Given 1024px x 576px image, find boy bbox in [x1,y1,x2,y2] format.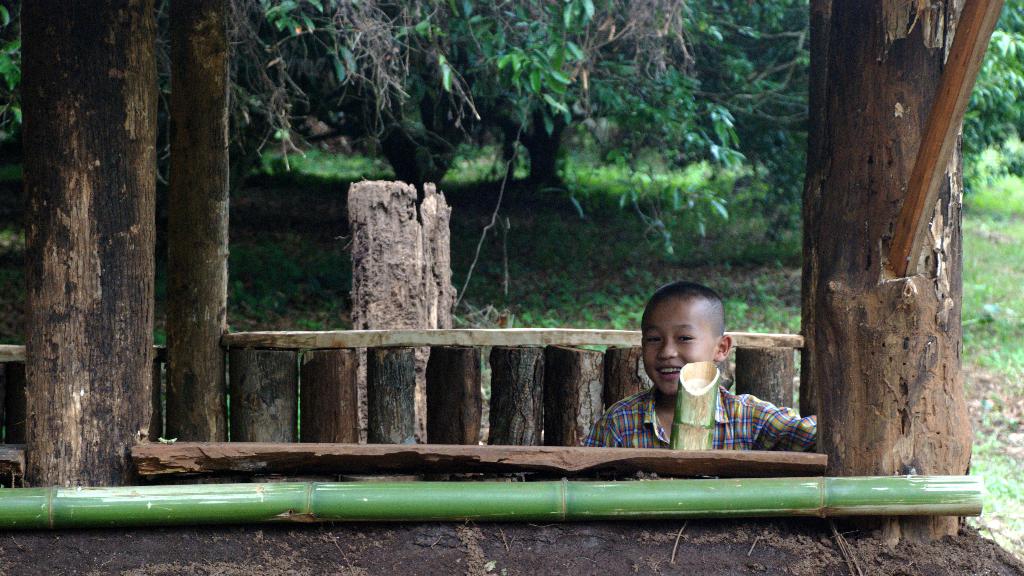
[582,287,822,451].
